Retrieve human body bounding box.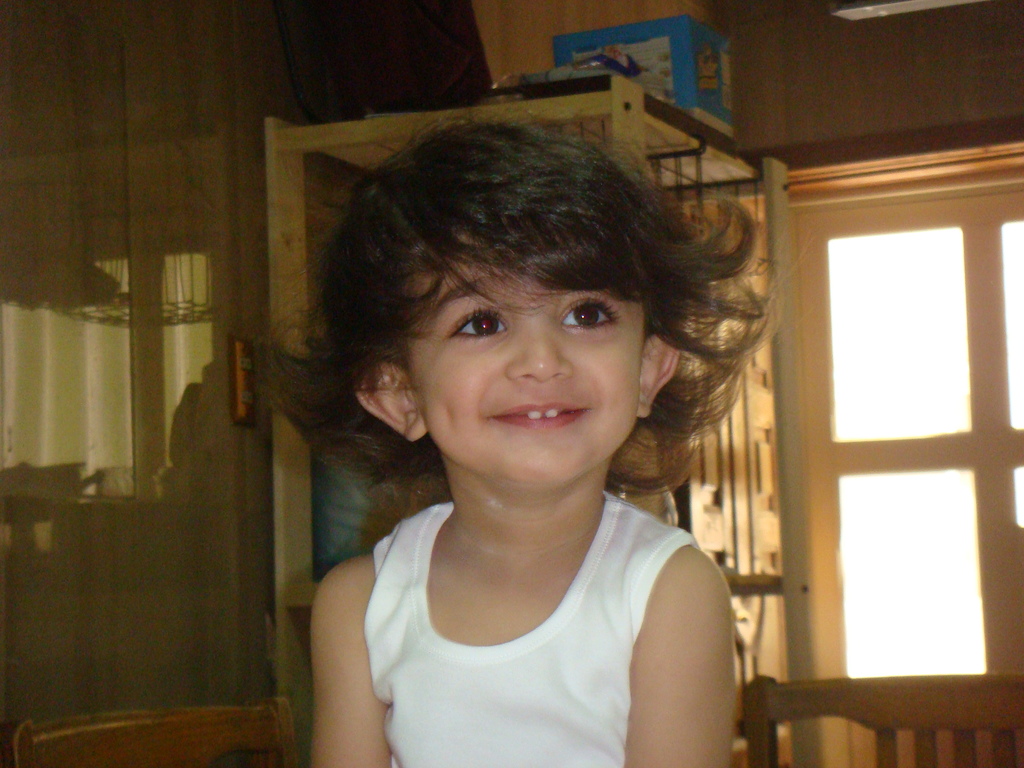
Bounding box: {"x1": 254, "y1": 184, "x2": 769, "y2": 747}.
